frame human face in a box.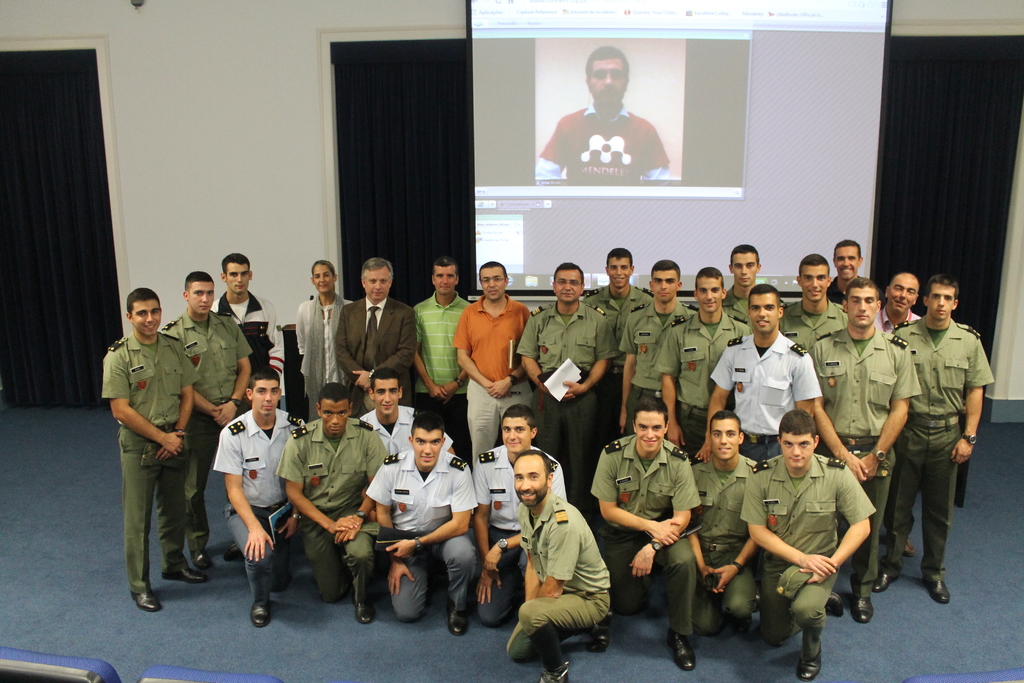
413 431 438 470.
